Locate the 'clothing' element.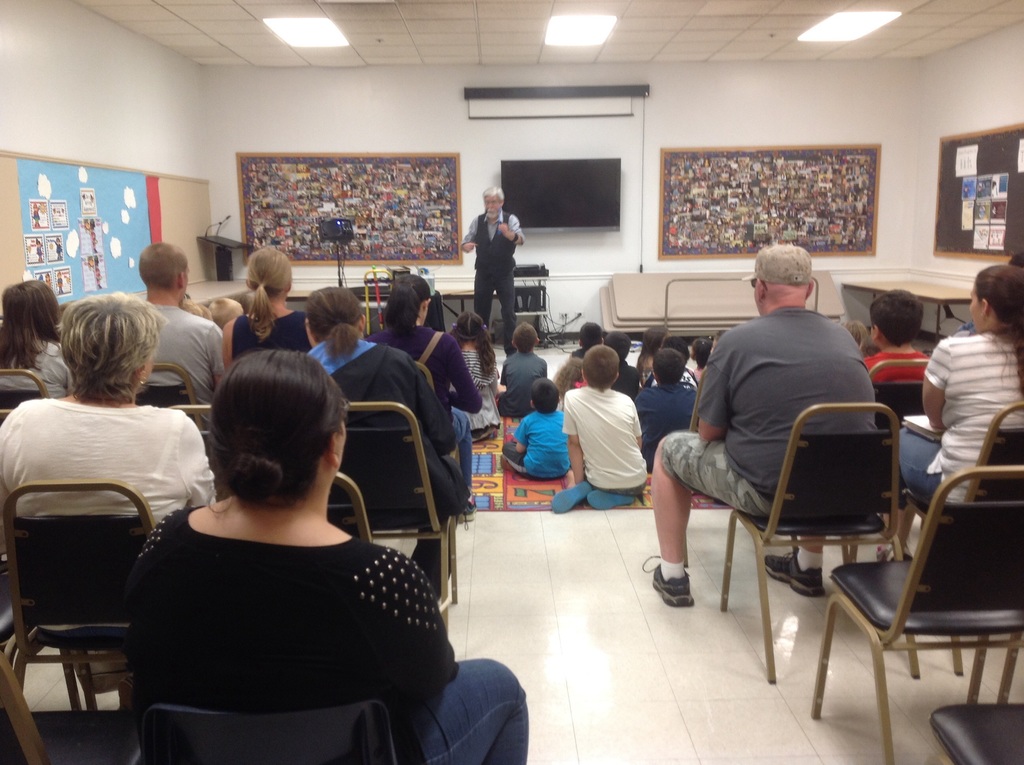
Element bbox: crop(506, 410, 572, 482).
